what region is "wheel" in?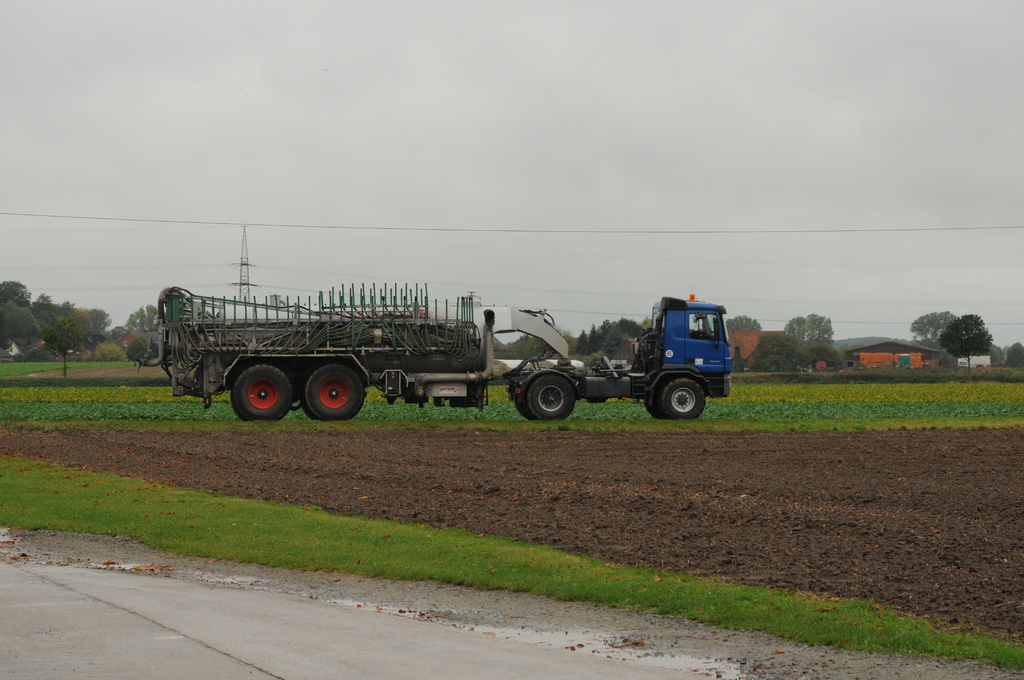
661,376,707,418.
